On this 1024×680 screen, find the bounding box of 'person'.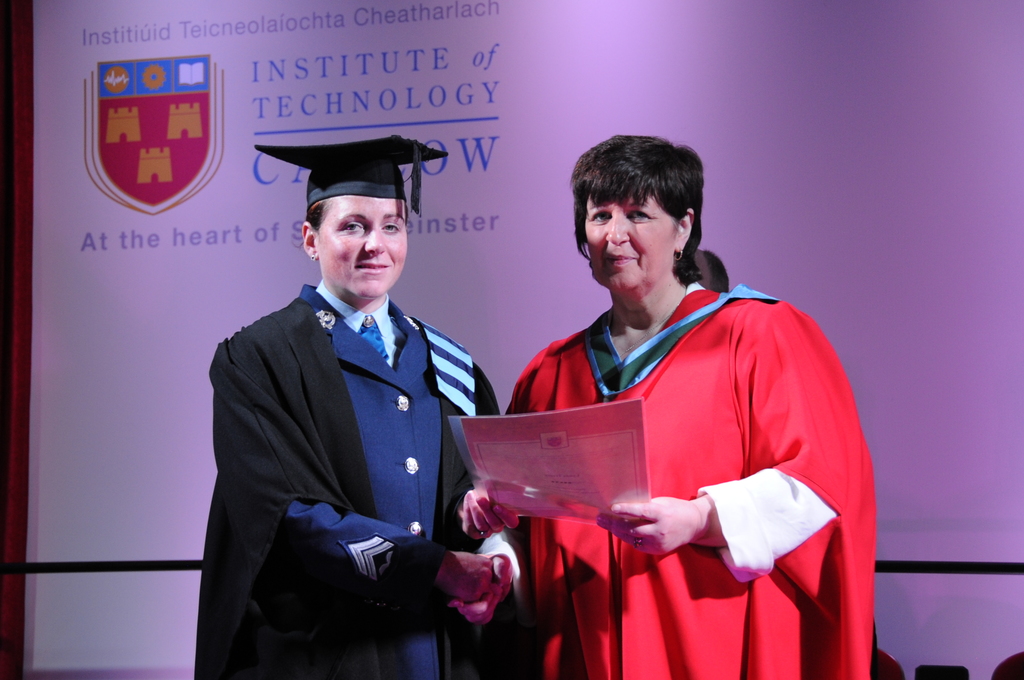
Bounding box: x1=189, y1=130, x2=525, y2=679.
